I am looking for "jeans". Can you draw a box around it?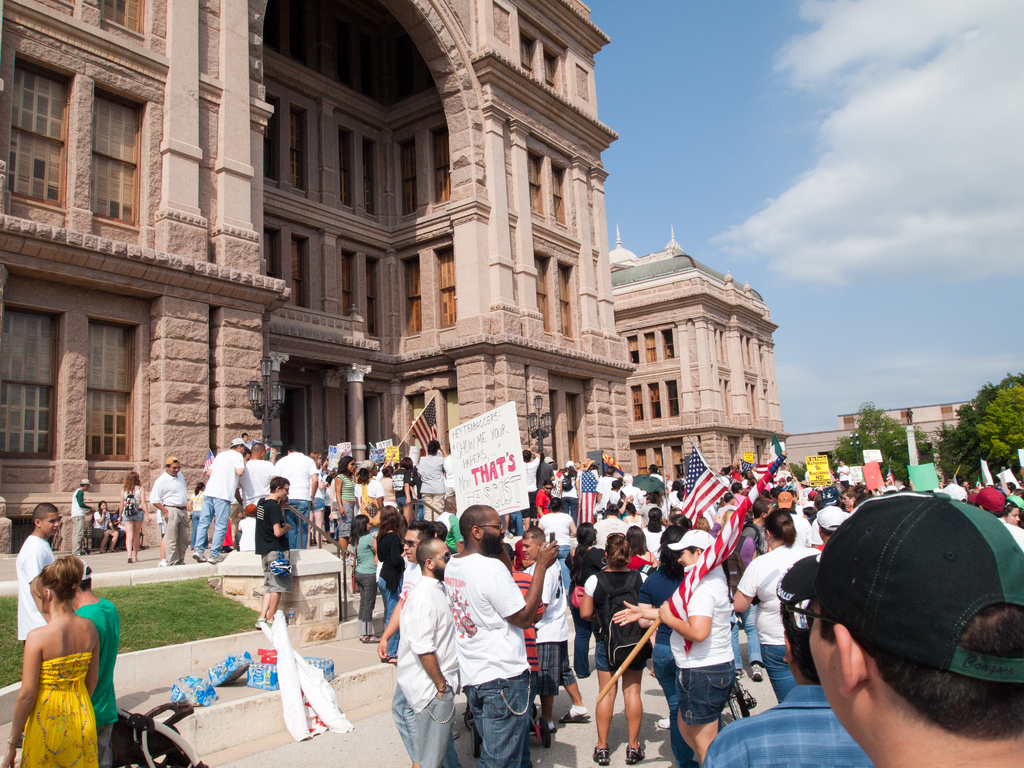
Sure, the bounding box is pyautogui.locateOnScreen(441, 678, 538, 765).
